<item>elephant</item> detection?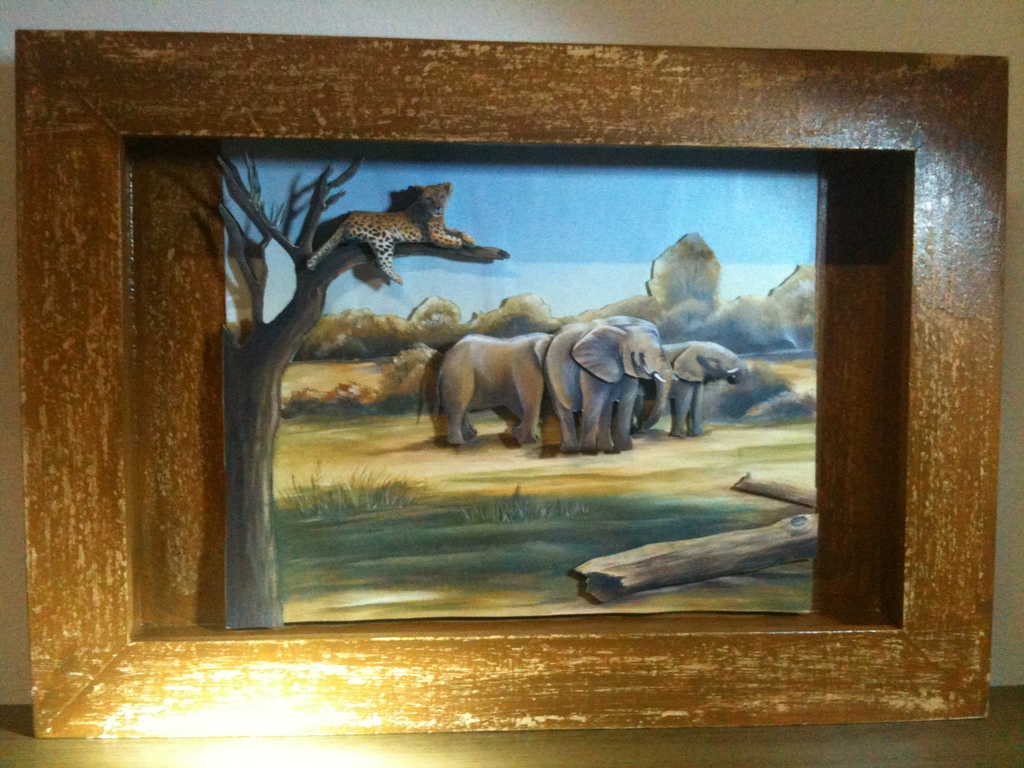
bbox(427, 328, 555, 452)
